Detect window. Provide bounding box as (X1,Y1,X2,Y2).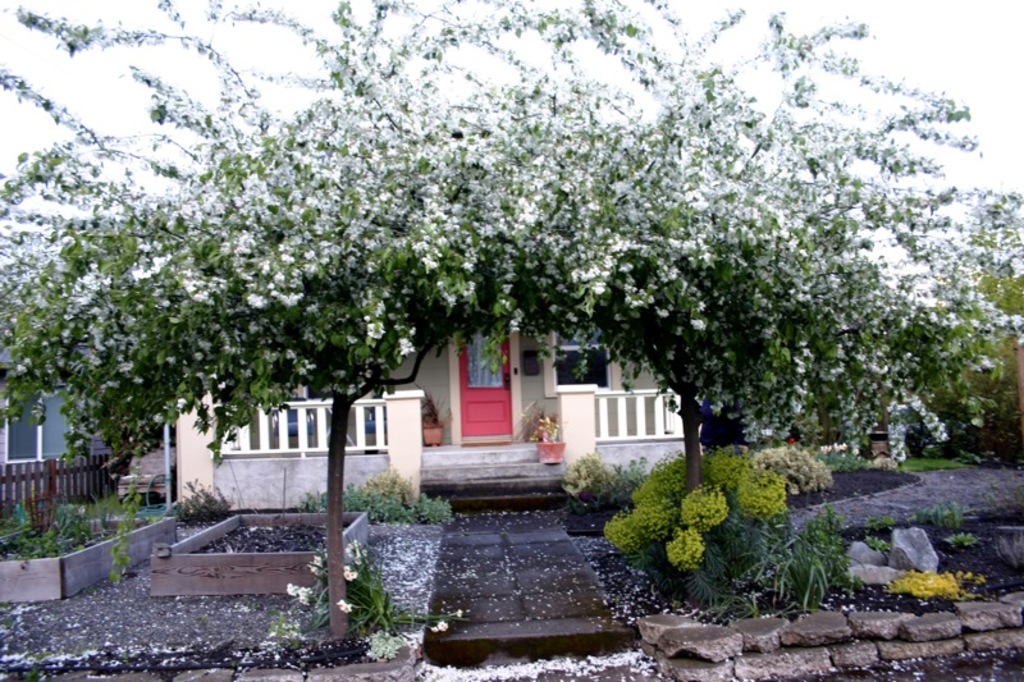
(452,340,511,450).
